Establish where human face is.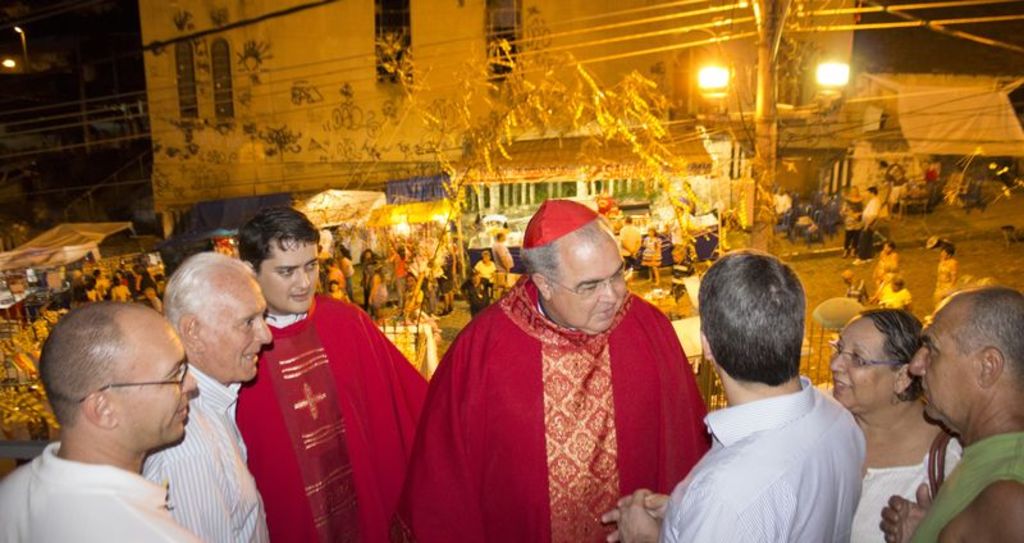
Established at x1=257, y1=239, x2=316, y2=312.
